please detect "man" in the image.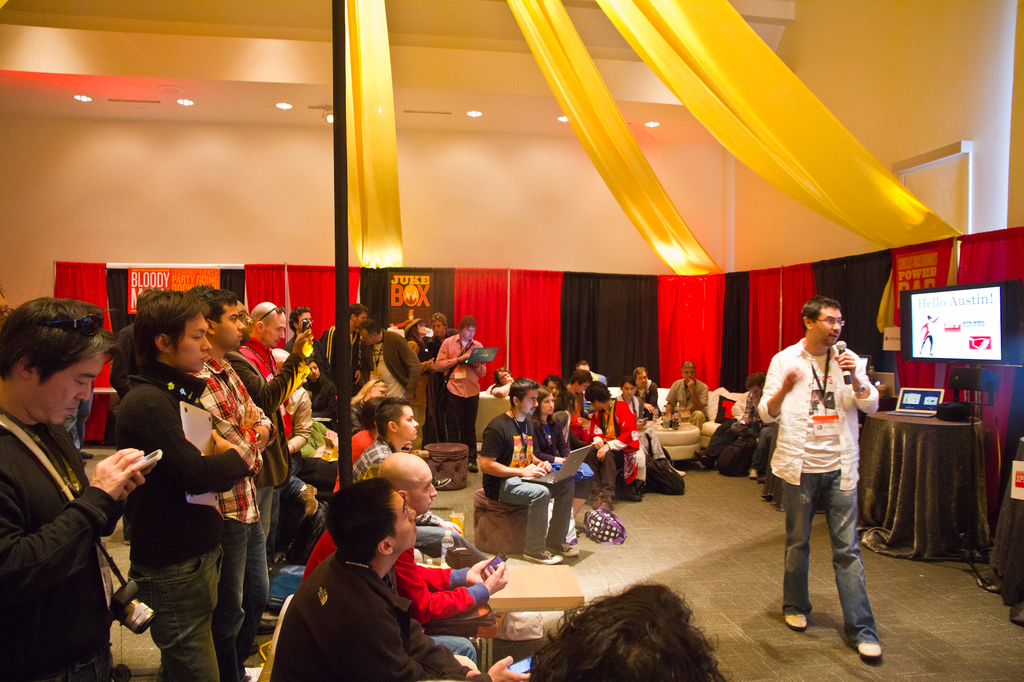
(x1=239, y1=296, x2=289, y2=575).
